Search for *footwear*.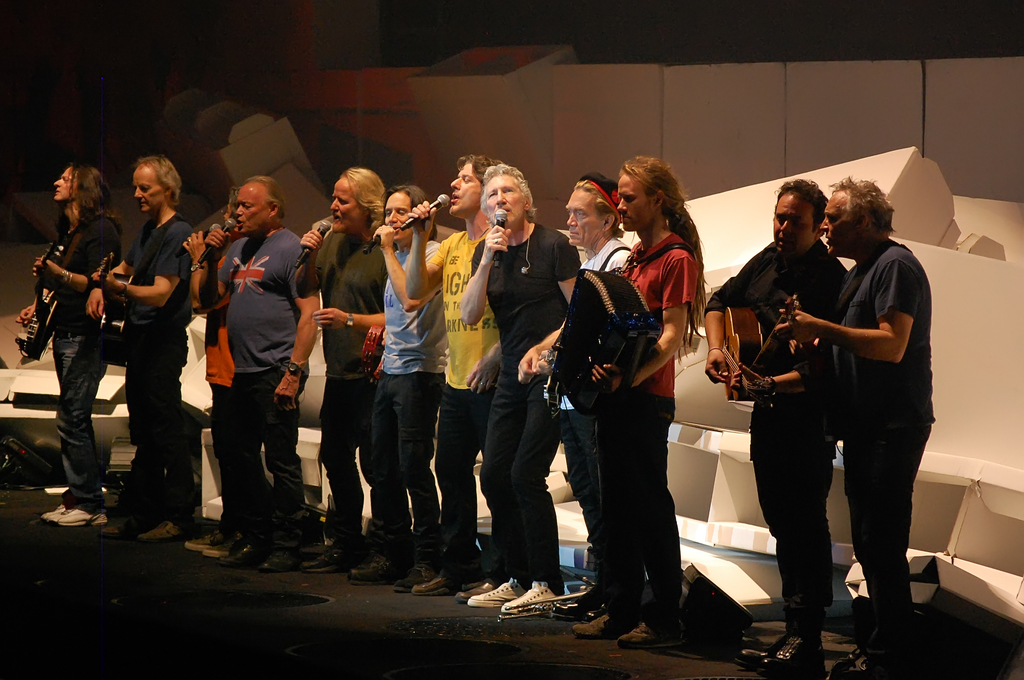
Found at 45,500,83,524.
